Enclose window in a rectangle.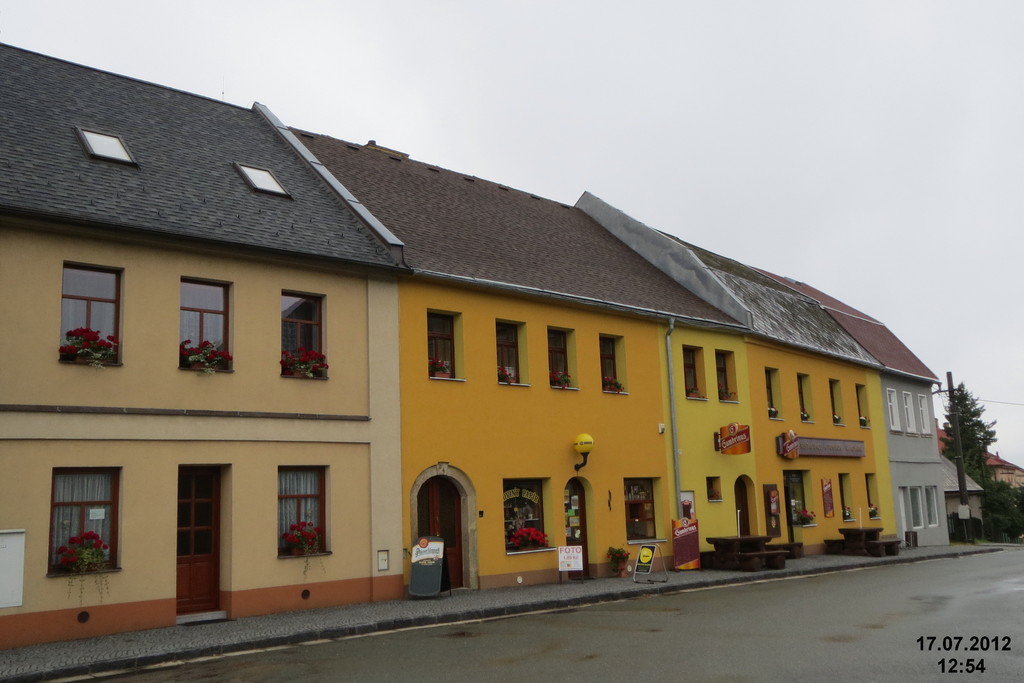
Rect(548, 328, 575, 386).
